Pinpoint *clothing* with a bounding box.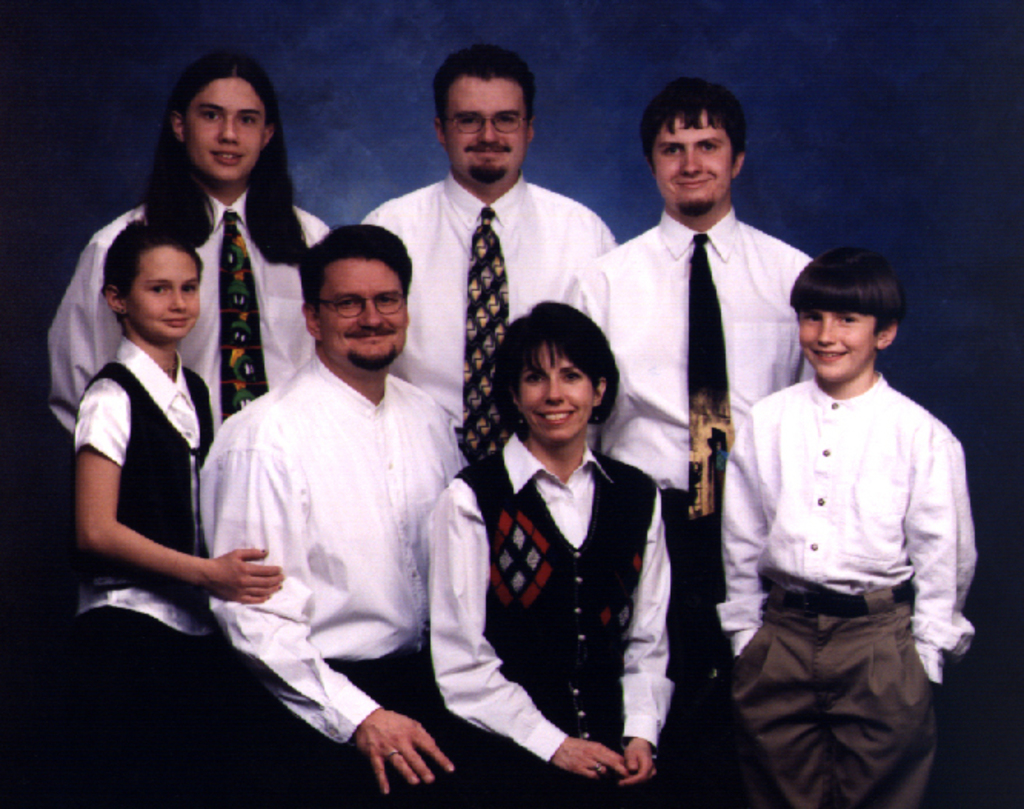
(720, 308, 984, 766).
